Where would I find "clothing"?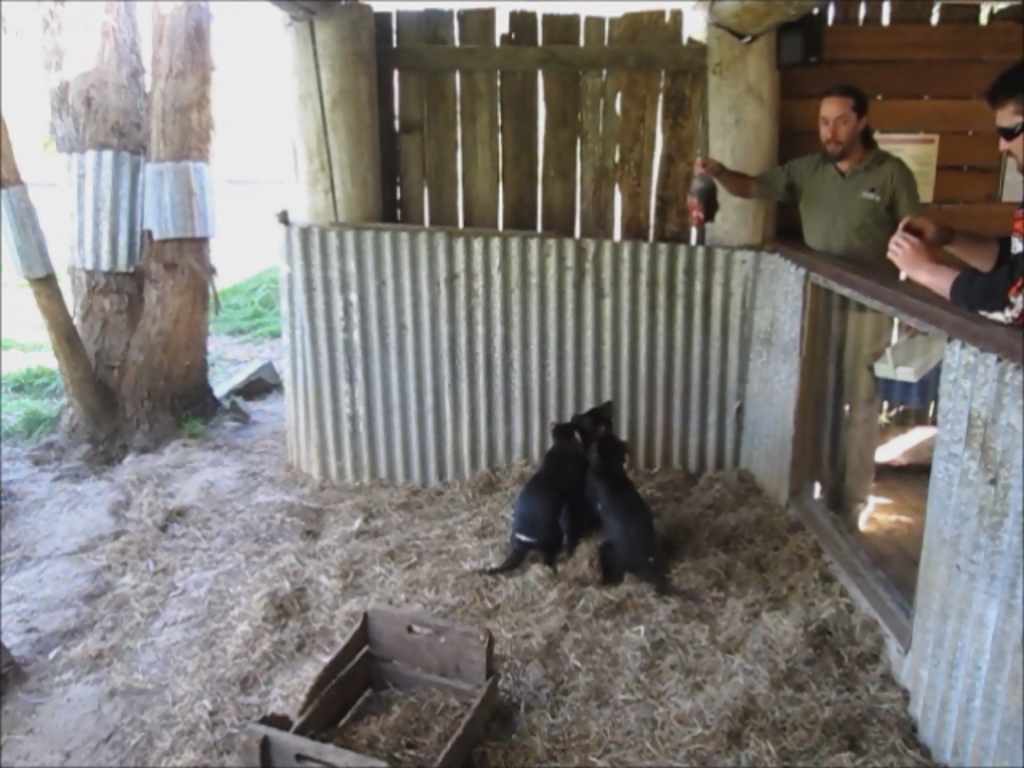
At region(750, 141, 926, 507).
